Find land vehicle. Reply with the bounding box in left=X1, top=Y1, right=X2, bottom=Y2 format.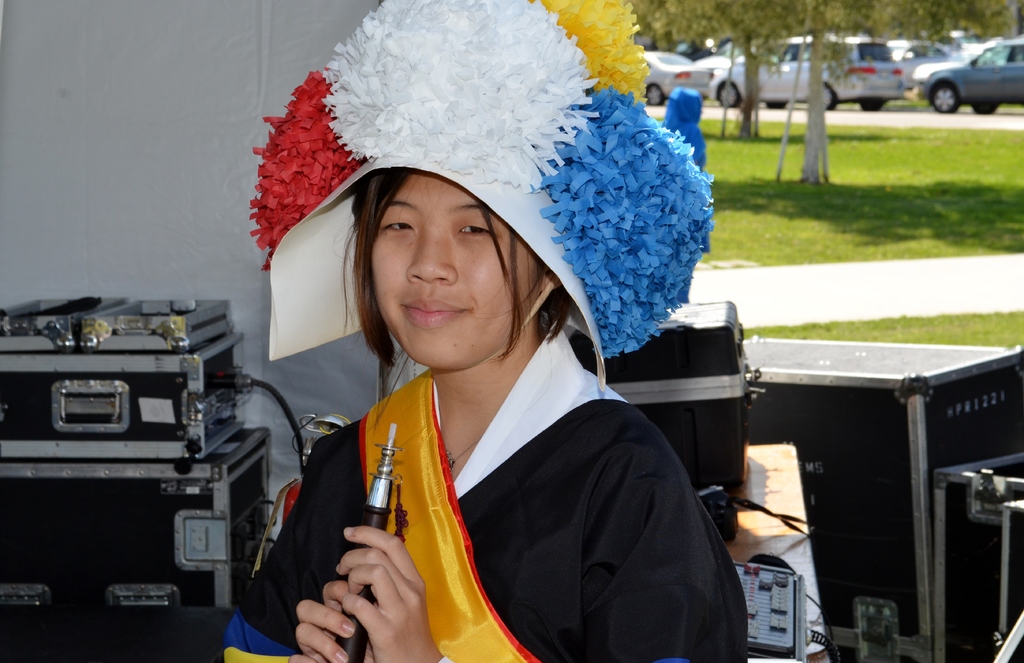
left=709, top=29, right=906, bottom=108.
